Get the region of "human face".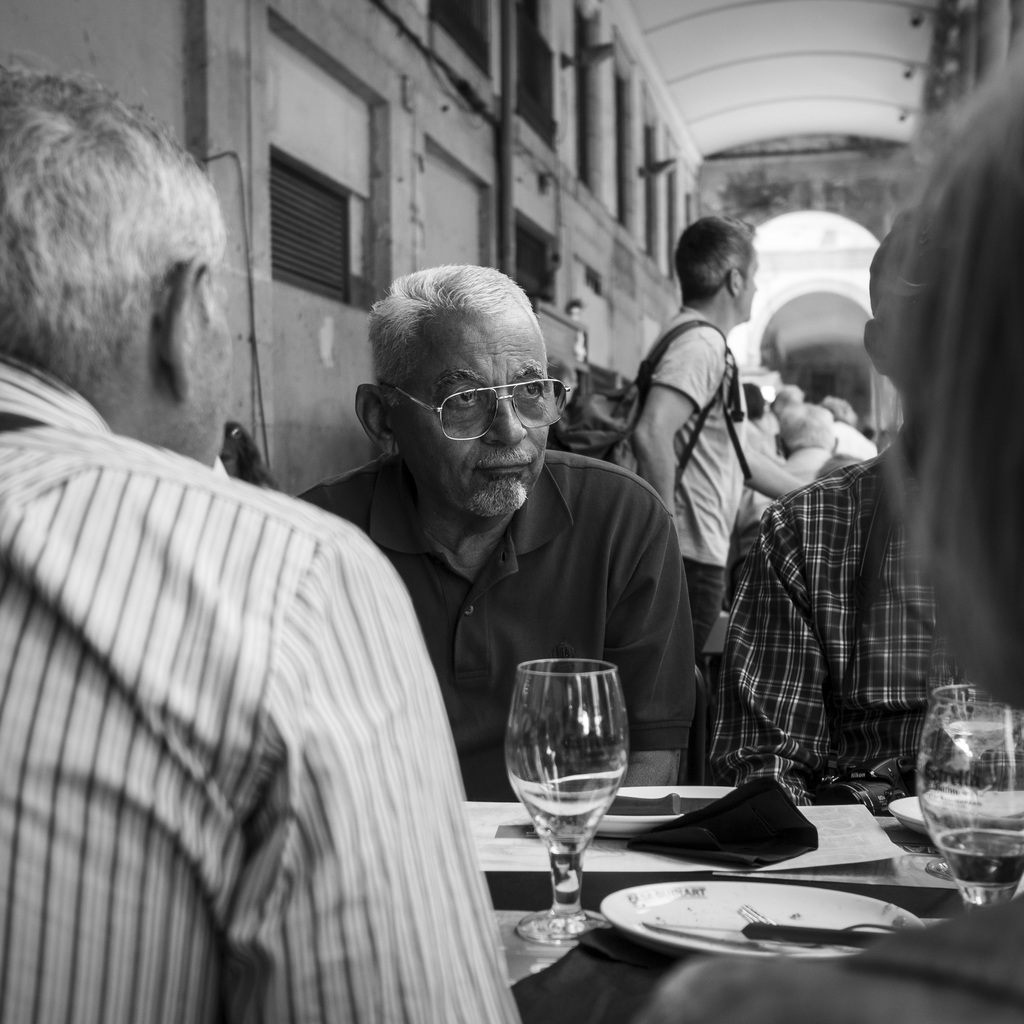
locate(188, 278, 231, 475).
